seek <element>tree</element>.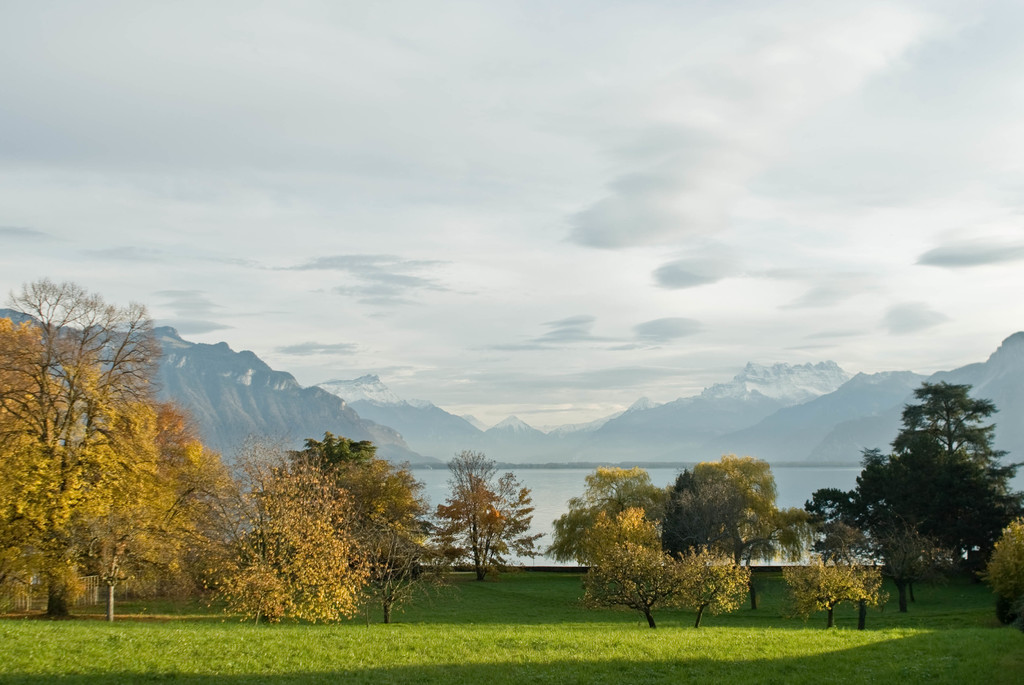
{"x1": 165, "y1": 414, "x2": 375, "y2": 632}.
